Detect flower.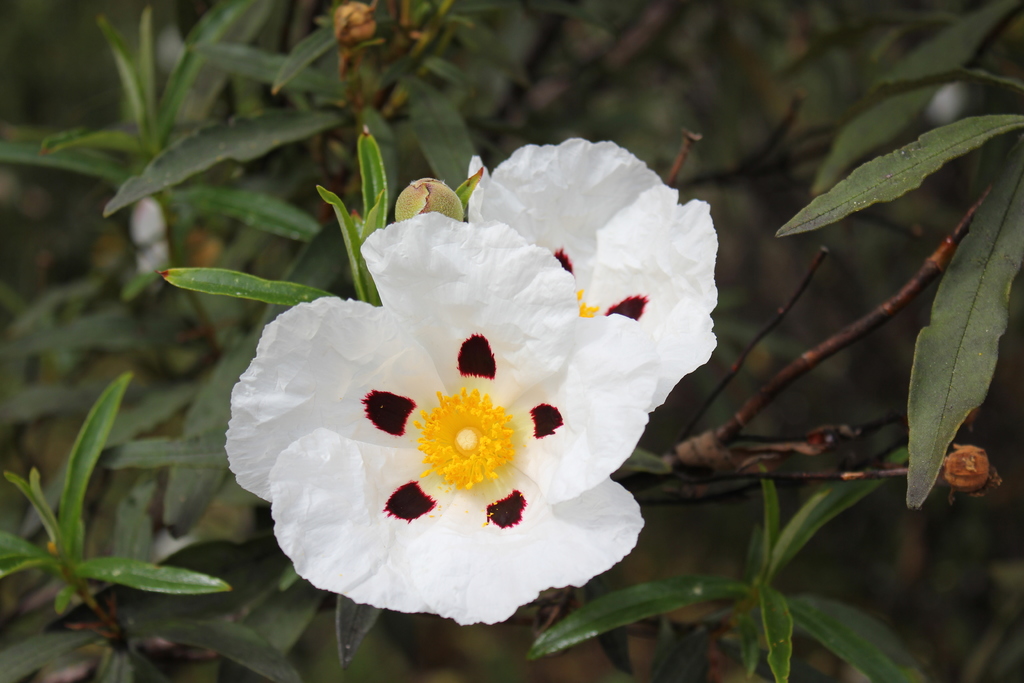
Detected at bbox(251, 167, 674, 629).
